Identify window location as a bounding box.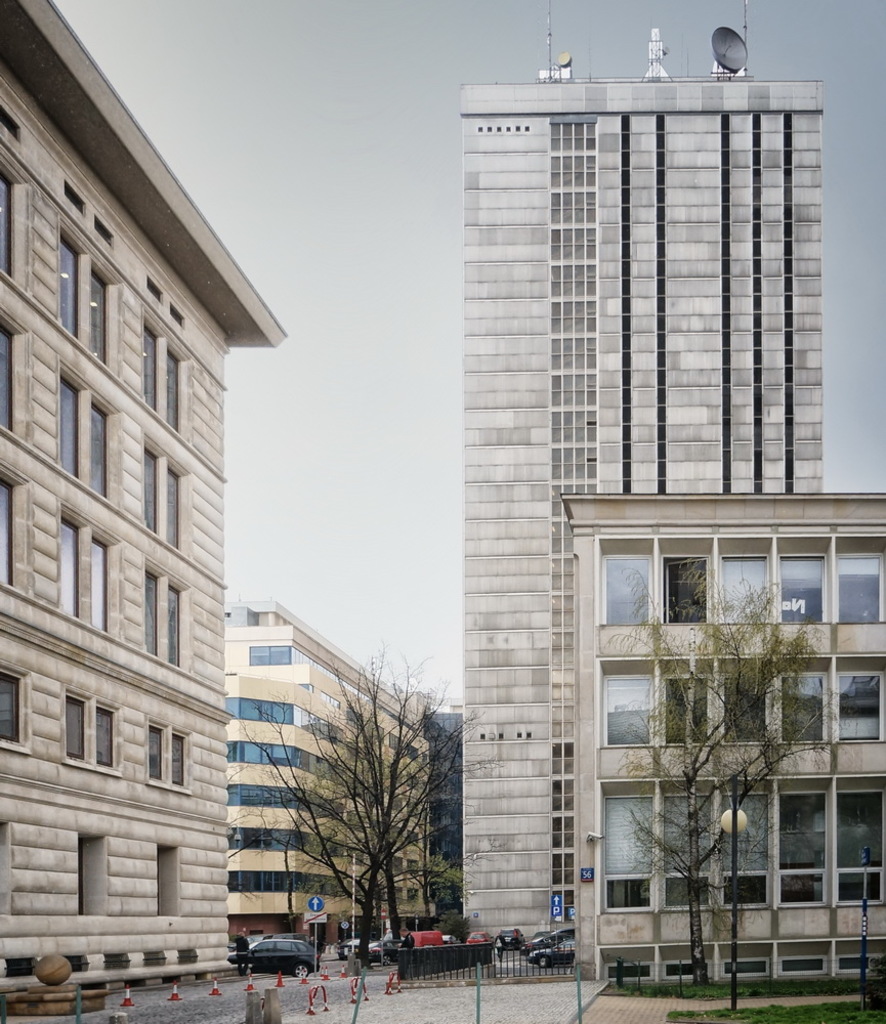
603, 674, 655, 746.
